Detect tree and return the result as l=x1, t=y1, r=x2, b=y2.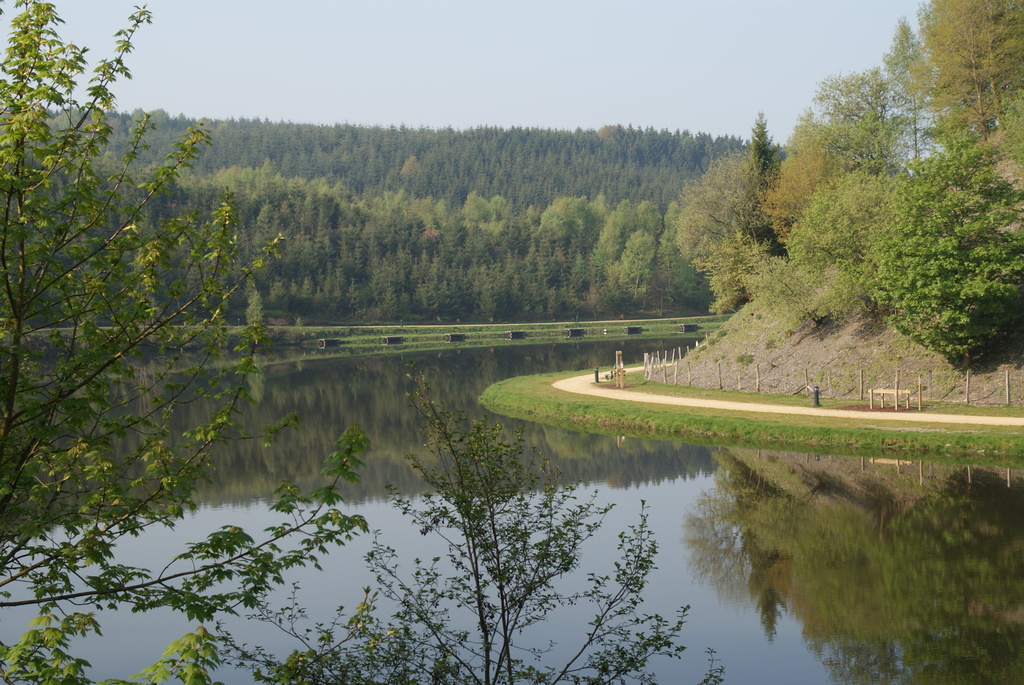
l=780, t=125, r=948, b=305.
